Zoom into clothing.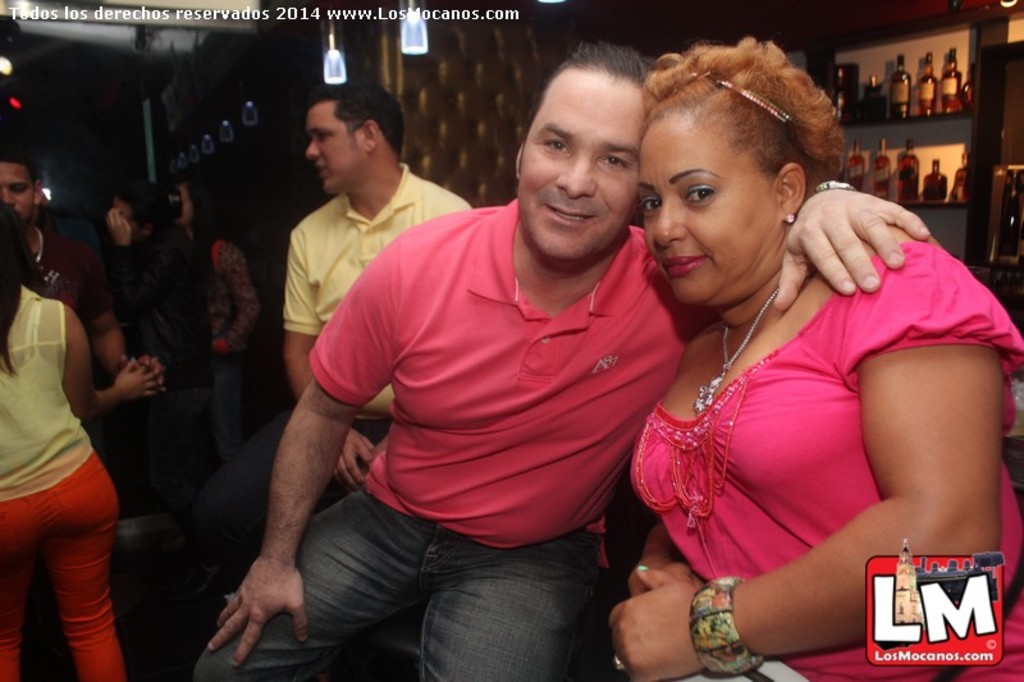
Zoom target: x1=285, y1=165, x2=689, y2=619.
